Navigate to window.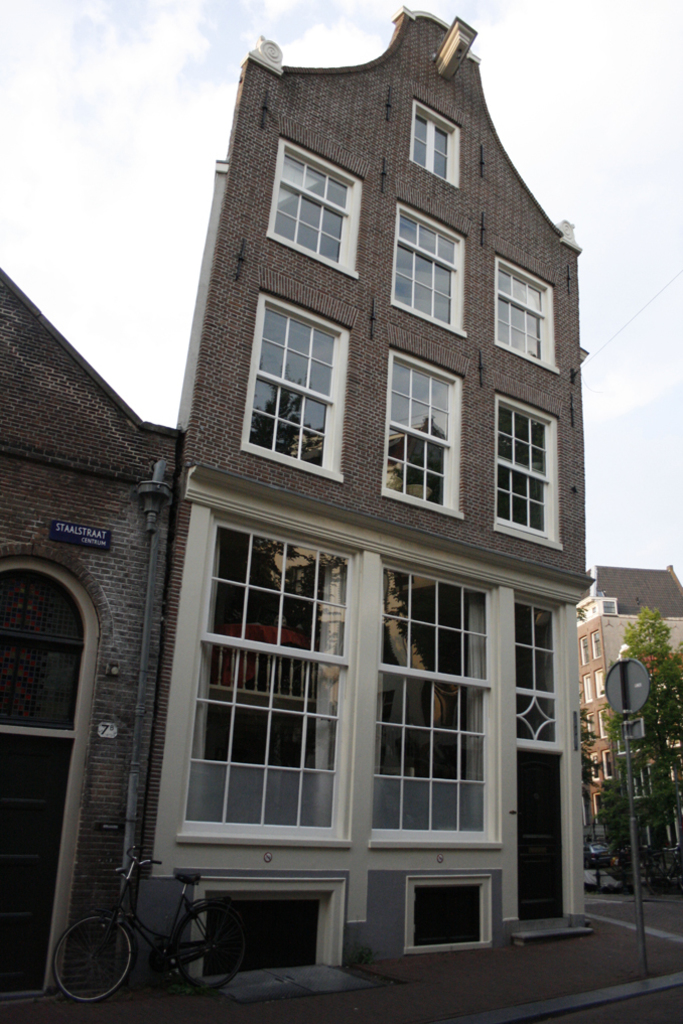
Navigation target: (593, 794, 611, 826).
